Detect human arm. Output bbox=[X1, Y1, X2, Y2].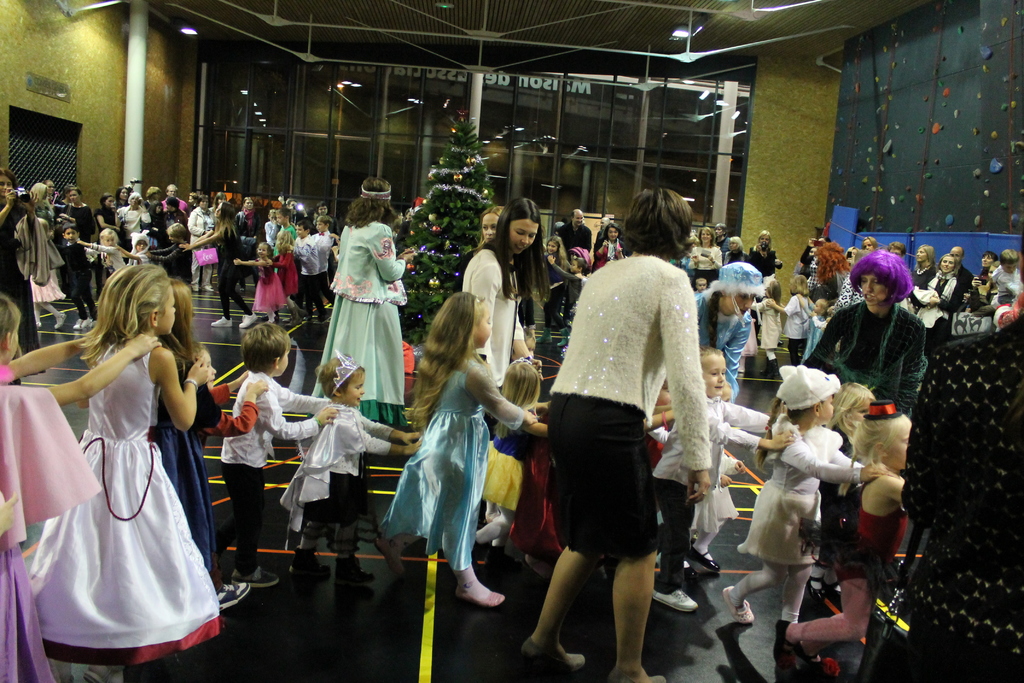
bbox=[991, 291, 1023, 328].
